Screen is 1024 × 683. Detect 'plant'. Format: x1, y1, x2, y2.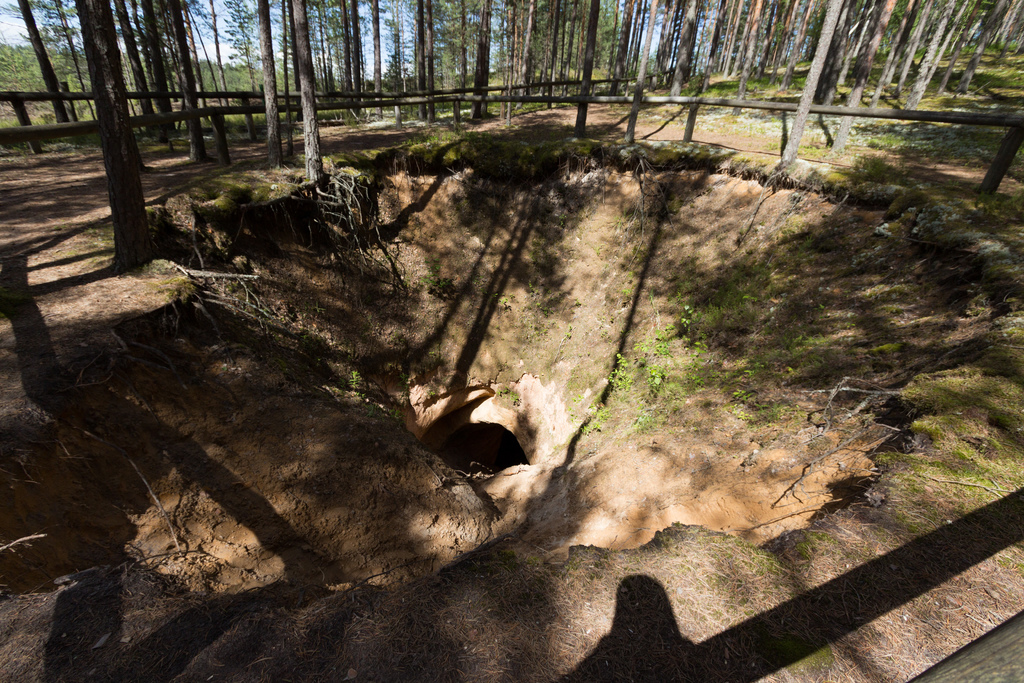
559, 324, 573, 339.
